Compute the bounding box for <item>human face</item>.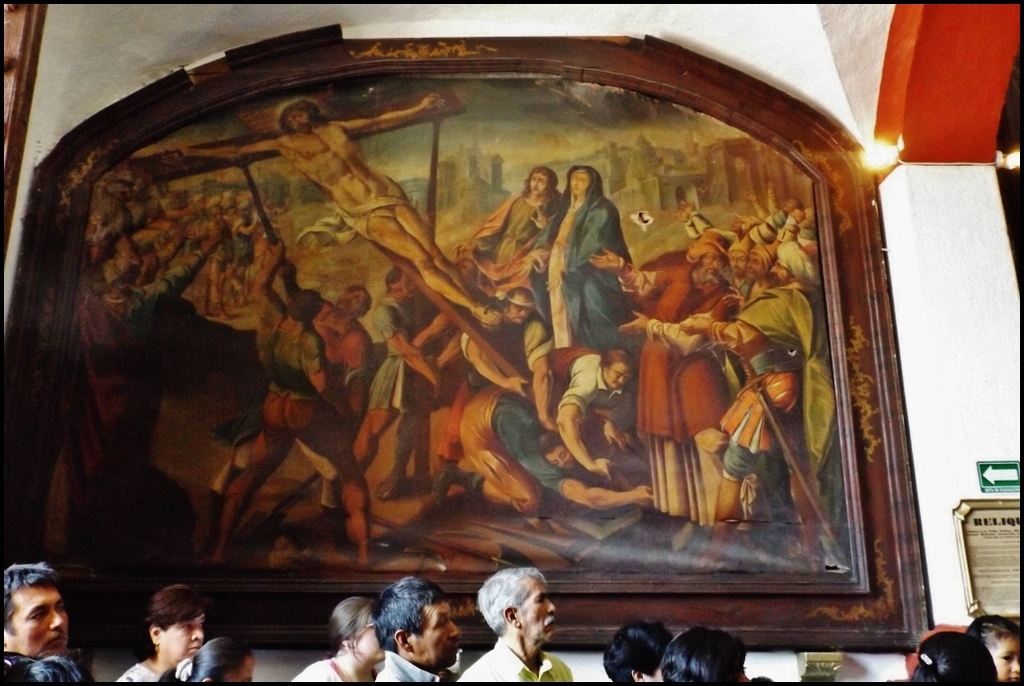
region(532, 175, 544, 190).
